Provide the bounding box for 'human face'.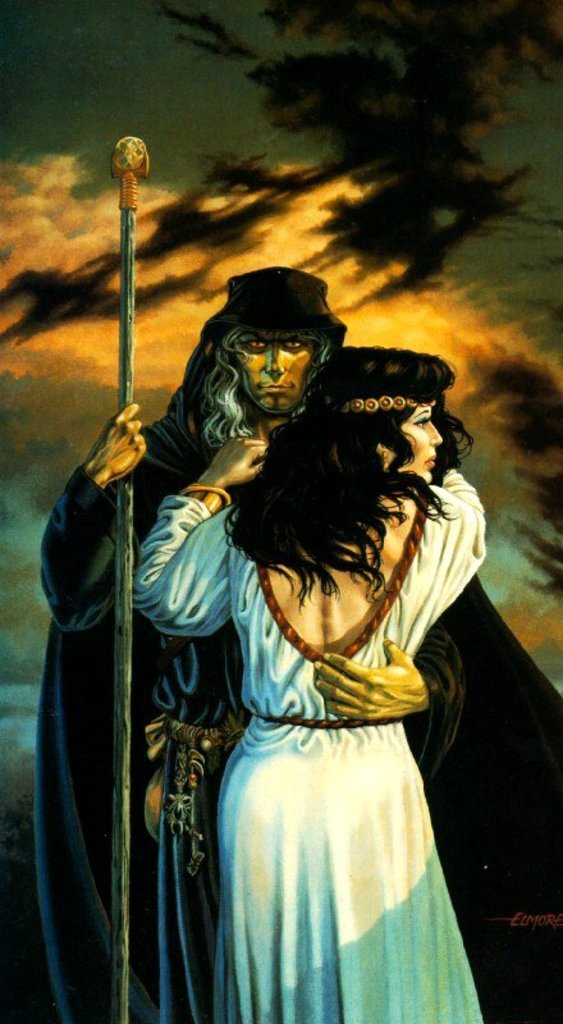
233, 333, 322, 417.
